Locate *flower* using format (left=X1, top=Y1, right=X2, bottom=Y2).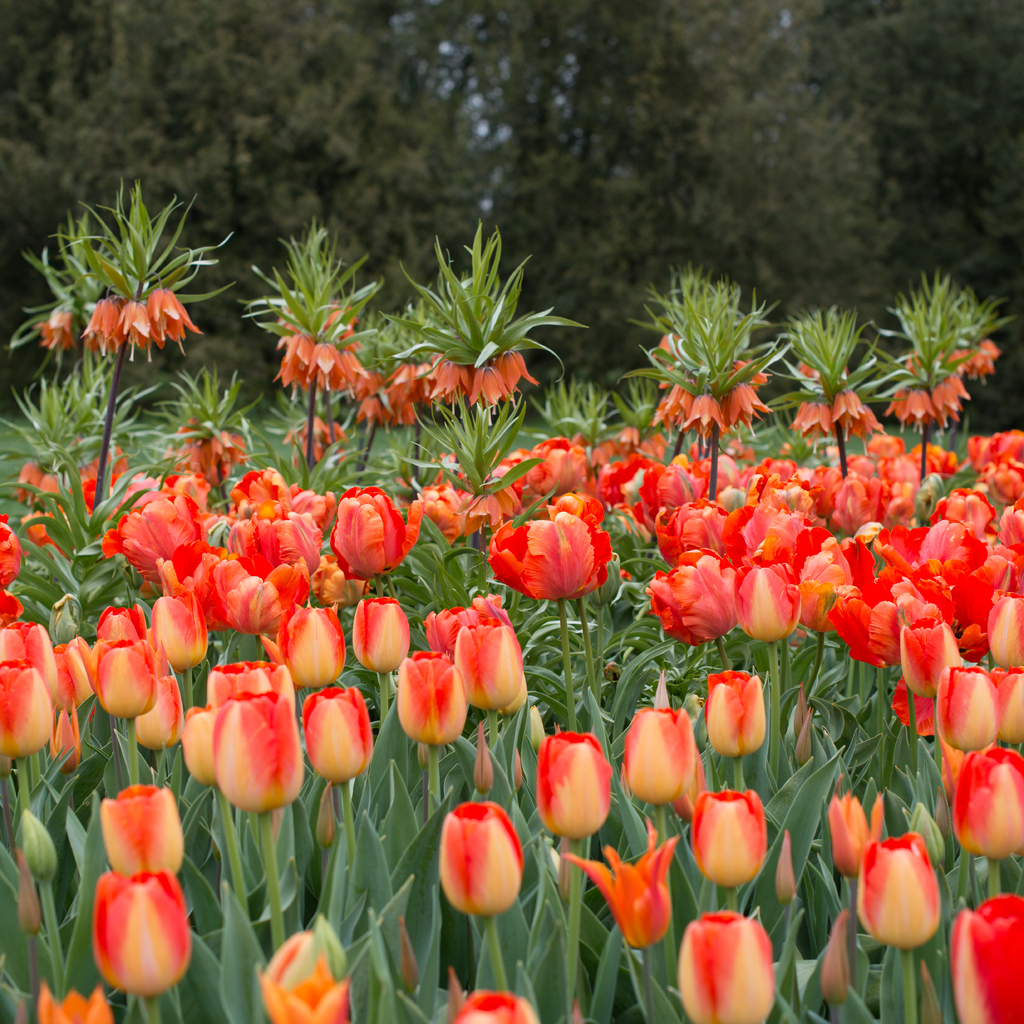
(left=72, top=600, right=124, bottom=640).
